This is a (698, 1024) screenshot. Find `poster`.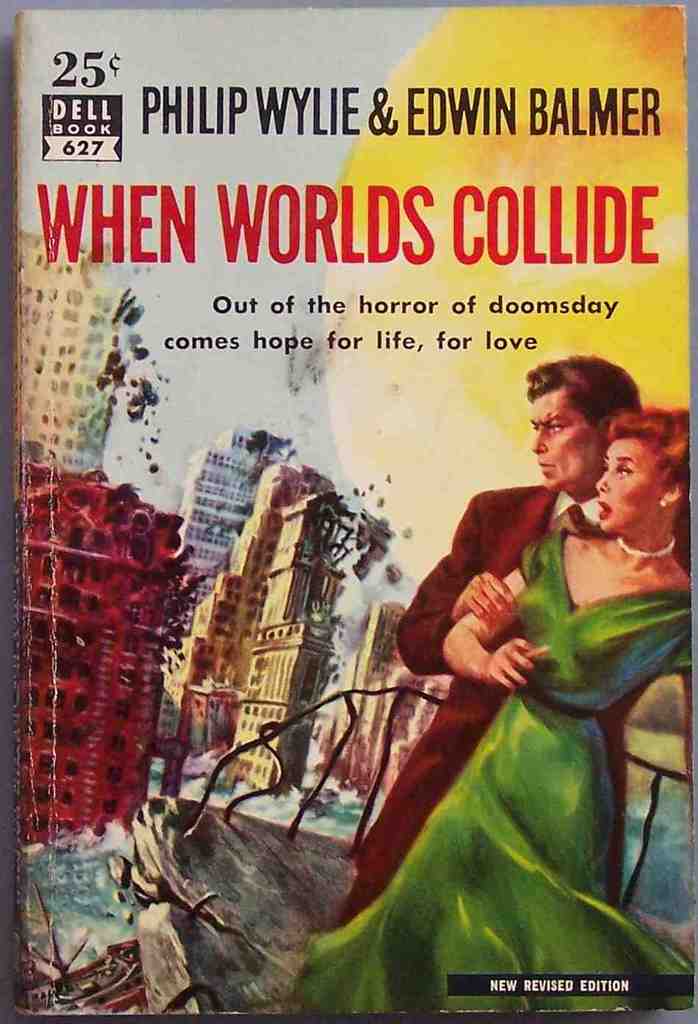
Bounding box: select_region(0, 0, 697, 1023).
